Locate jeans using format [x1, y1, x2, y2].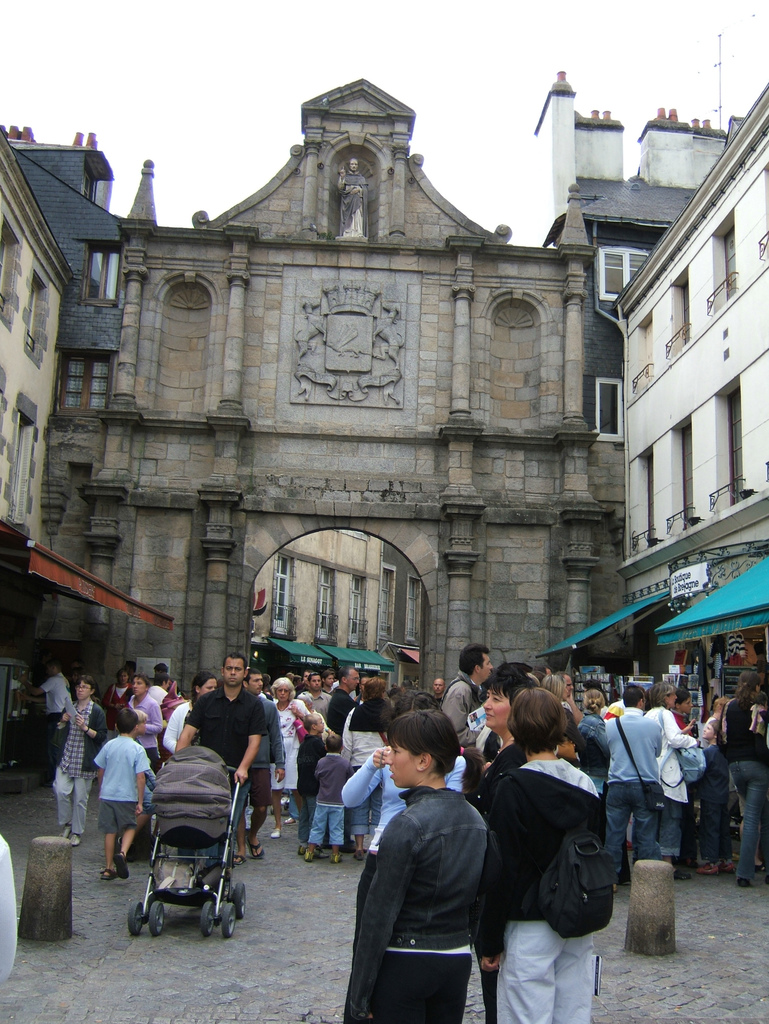
[57, 769, 99, 831].
